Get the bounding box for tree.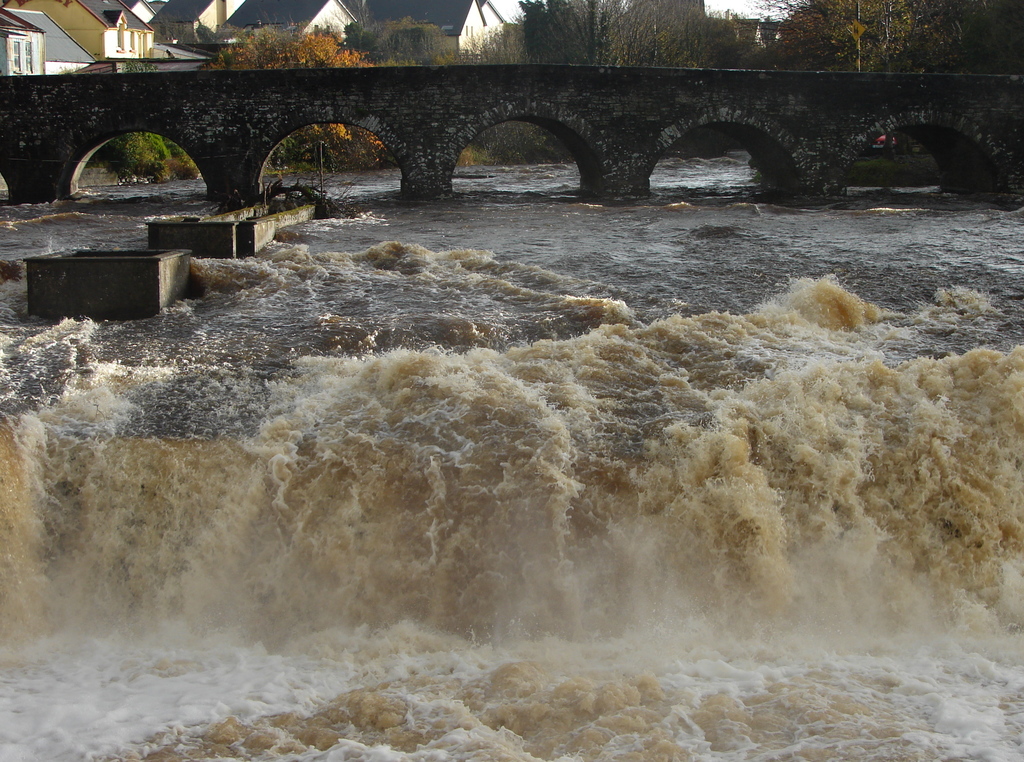
box=[193, 21, 386, 177].
